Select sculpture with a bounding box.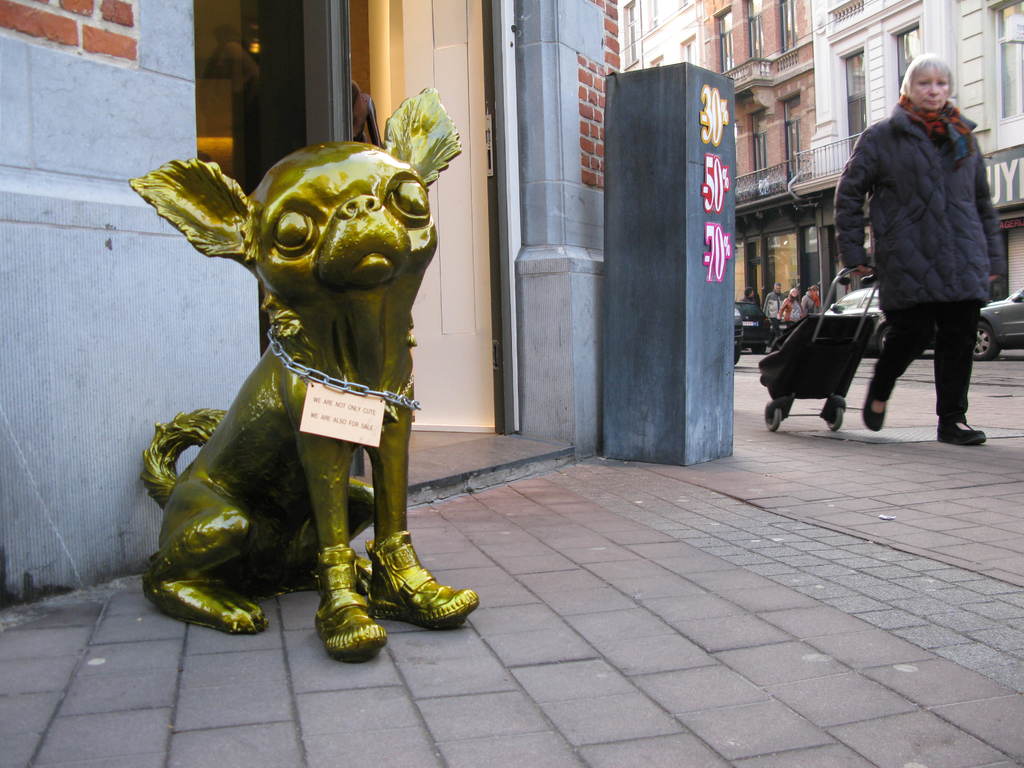
146/121/468/675.
